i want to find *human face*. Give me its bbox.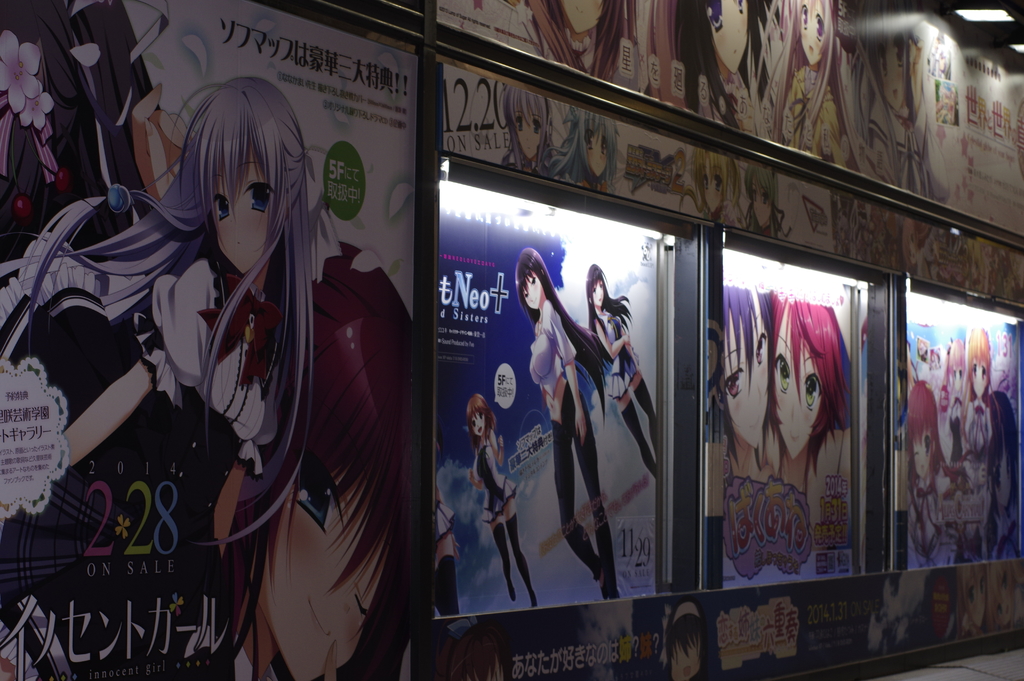
region(886, 22, 906, 106).
